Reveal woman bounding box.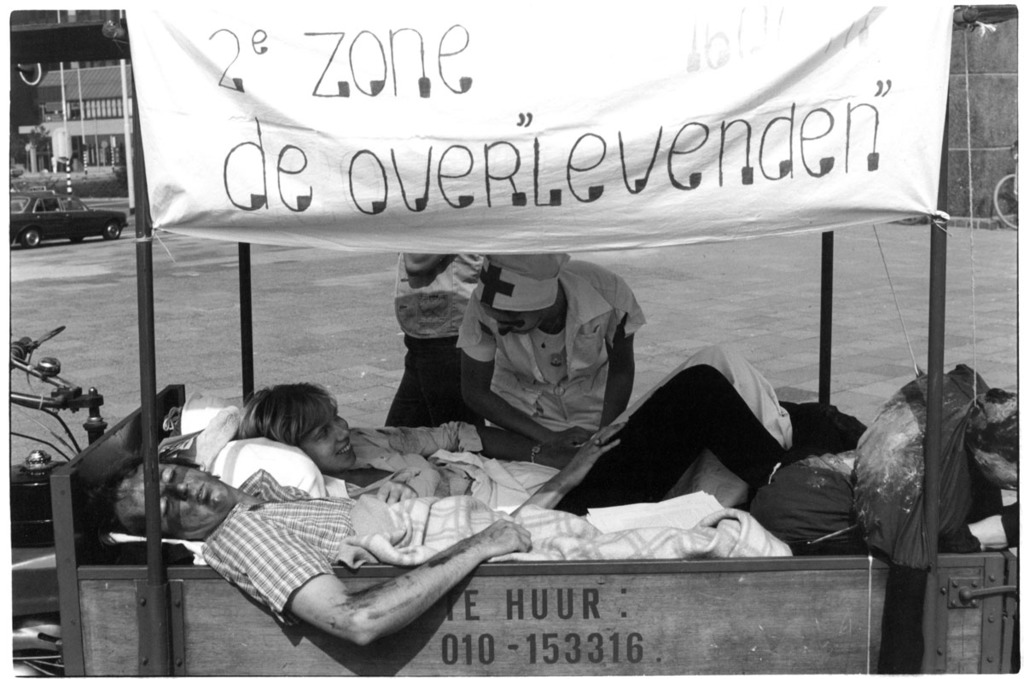
Revealed: 457:252:646:451.
